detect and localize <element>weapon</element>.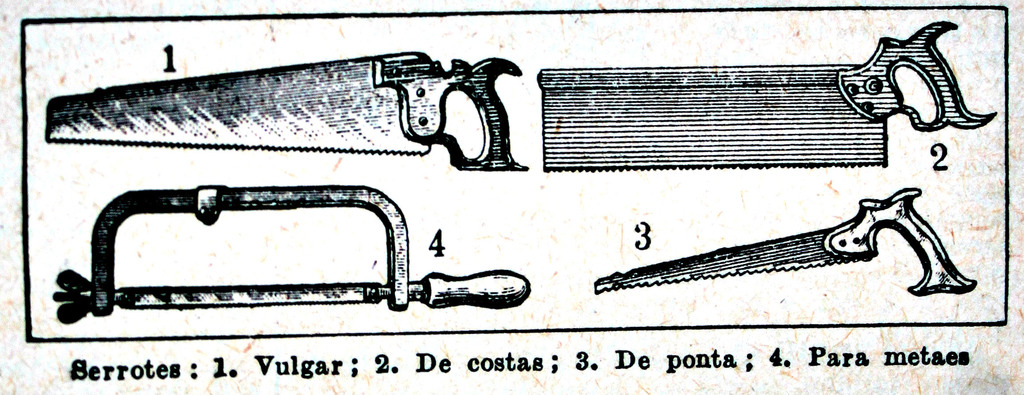
Localized at x1=602 y1=180 x2=956 y2=311.
